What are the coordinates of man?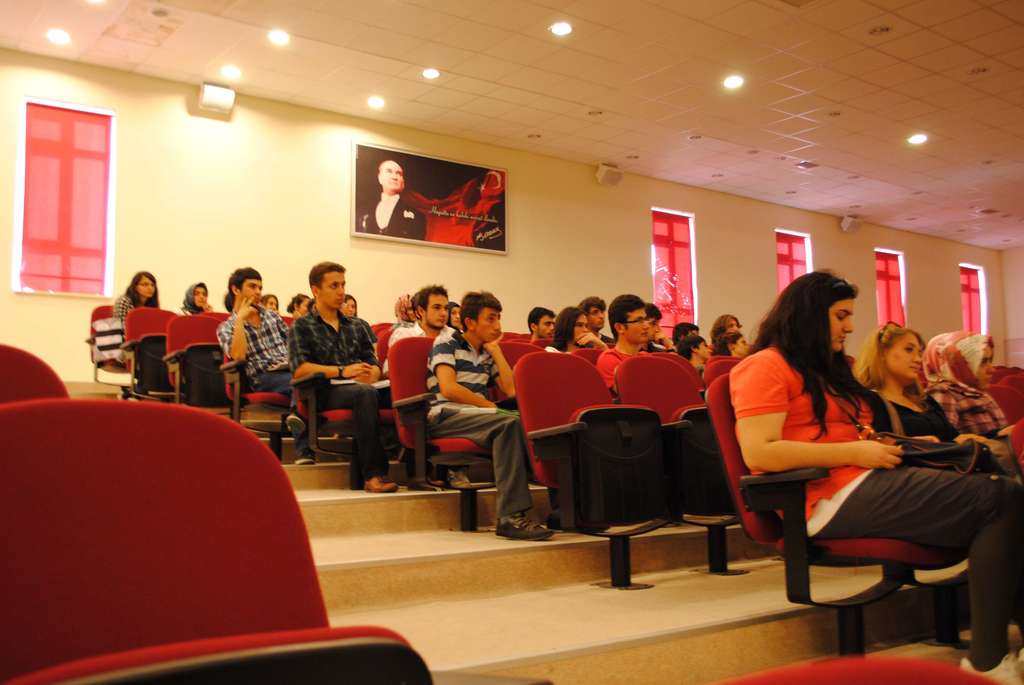
525 305 559 349.
